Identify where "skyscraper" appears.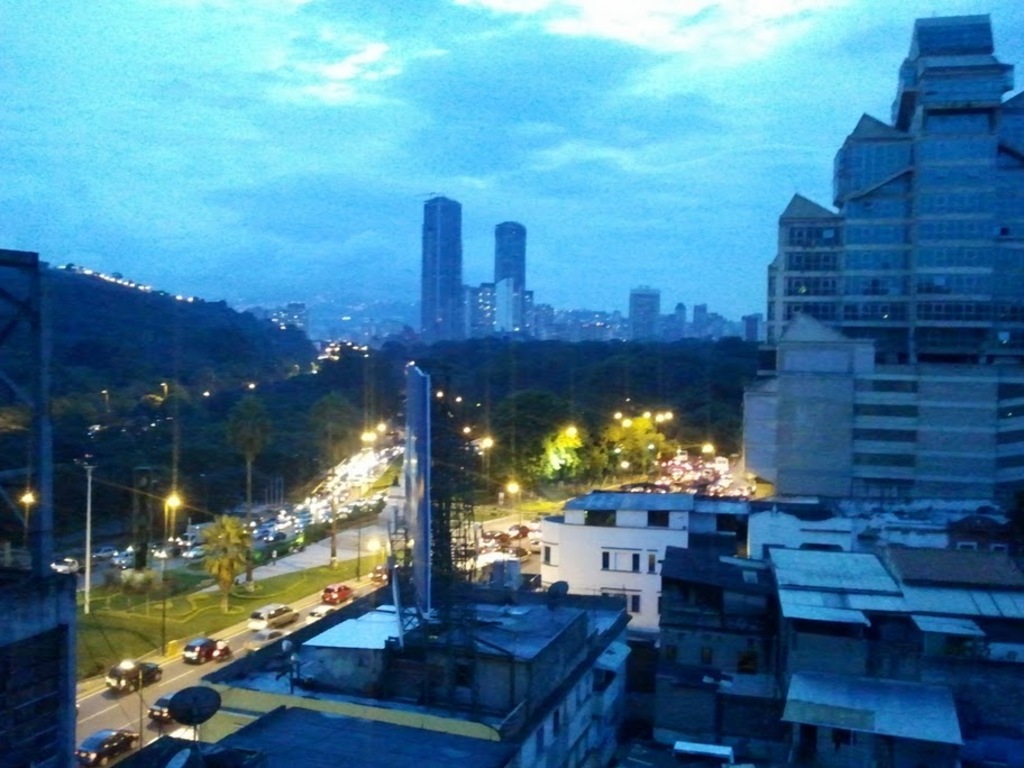
Appears at select_region(499, 218, 557, 345).
